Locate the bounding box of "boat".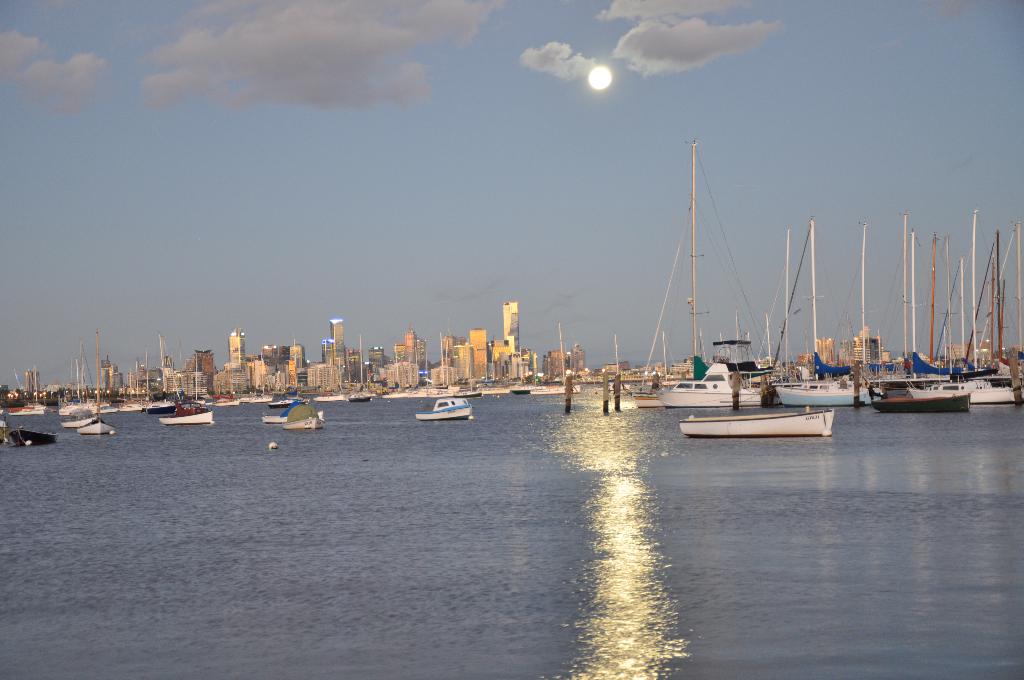
Bounding box: left=258, top=411, right=323, bottom=423.
